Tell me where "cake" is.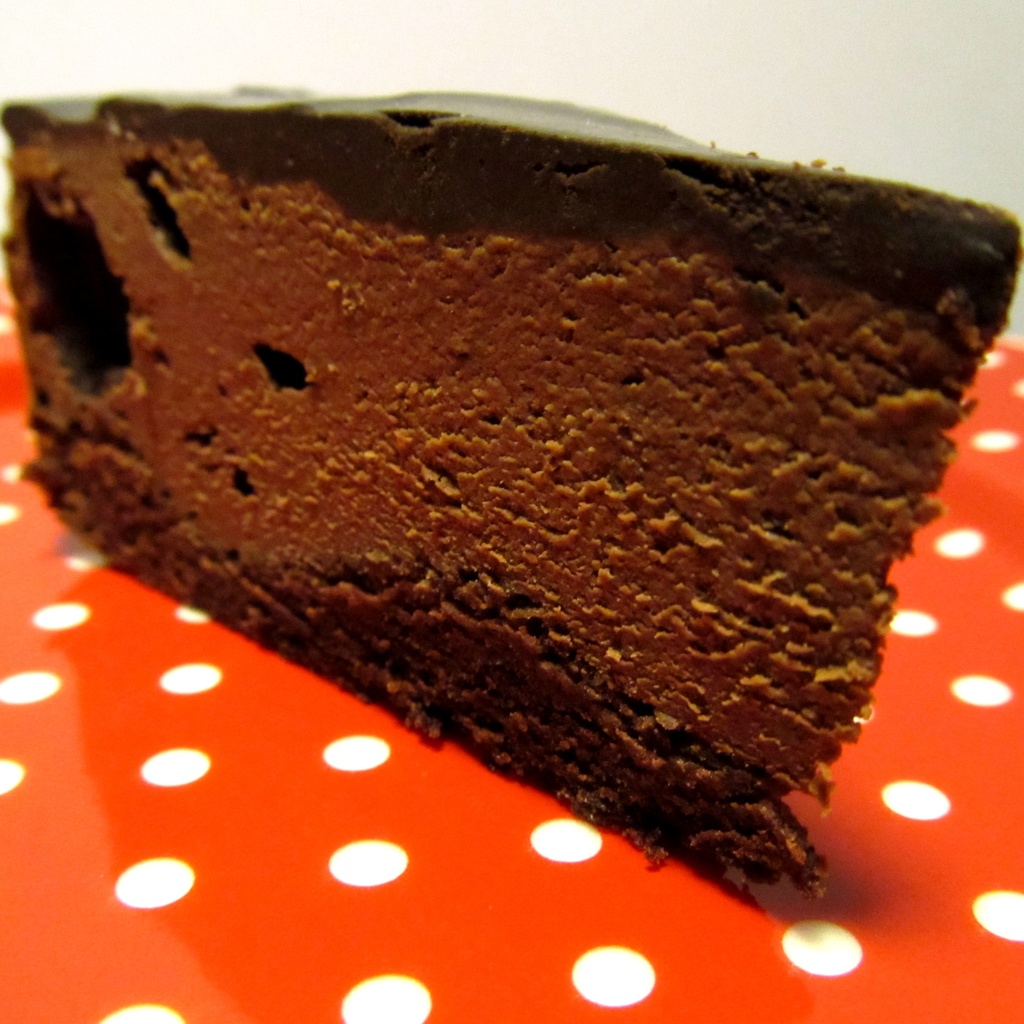
"cake" is at x1=4, y1=72, x2=1023, y2=901.
